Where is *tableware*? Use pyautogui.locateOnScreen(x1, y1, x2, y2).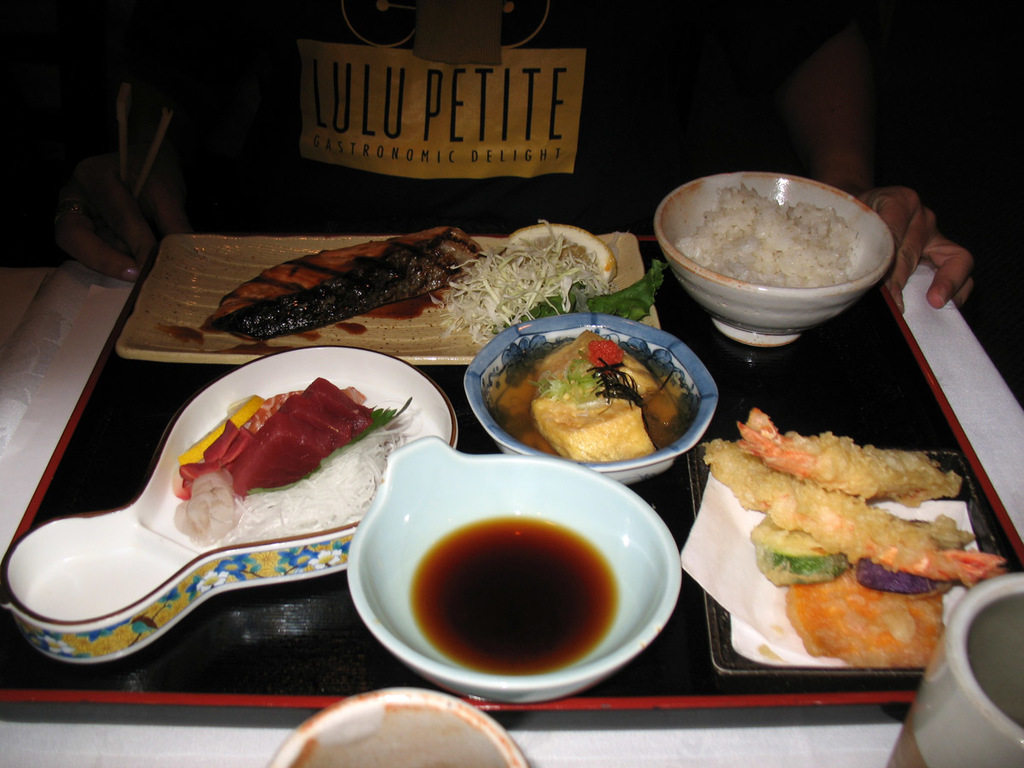
pyautogui.locateOnScreen(346, 433, 684, 705).
